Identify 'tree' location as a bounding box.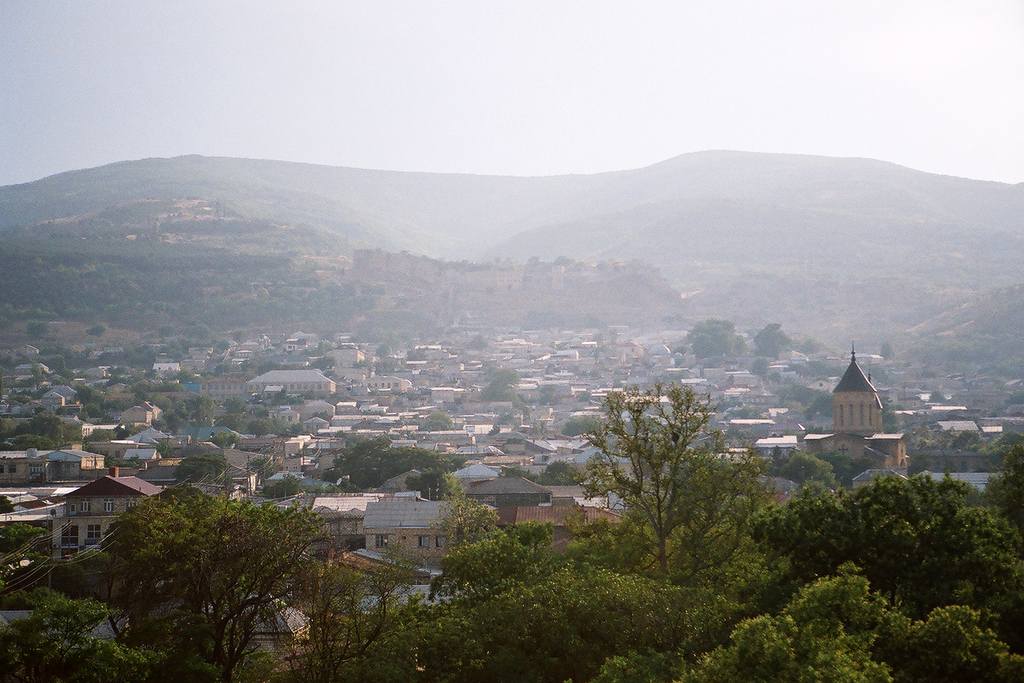
region(577, 365, 767, 588).
